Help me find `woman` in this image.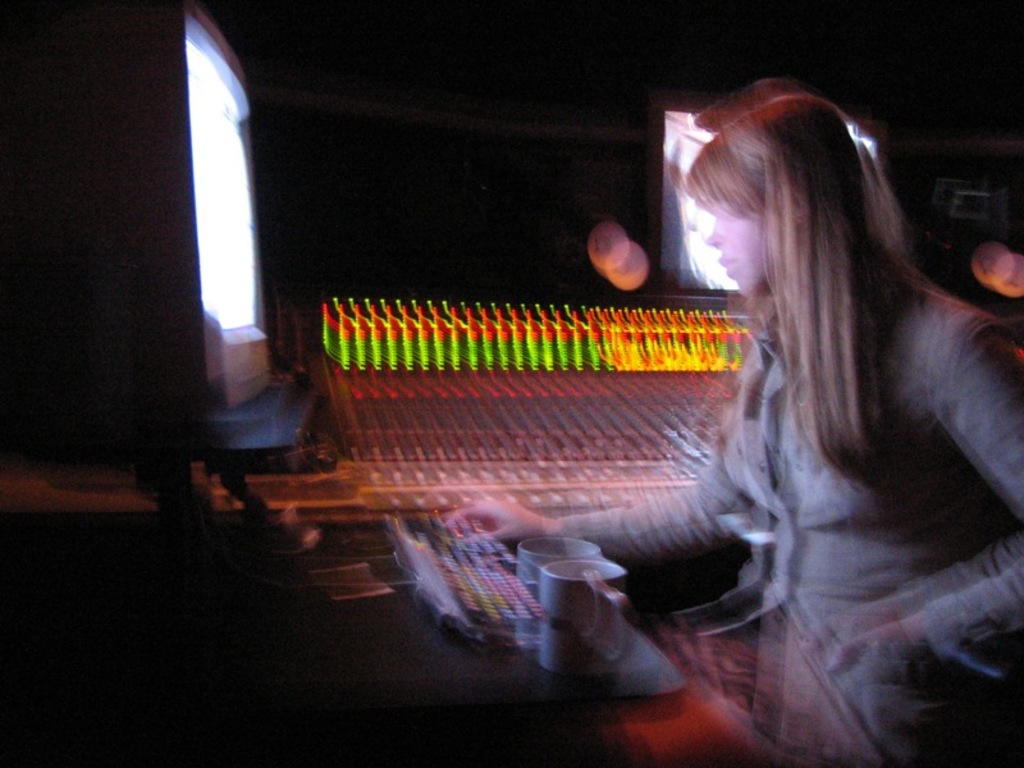
Found it: bbox=(431, 81, 1023, 765).
